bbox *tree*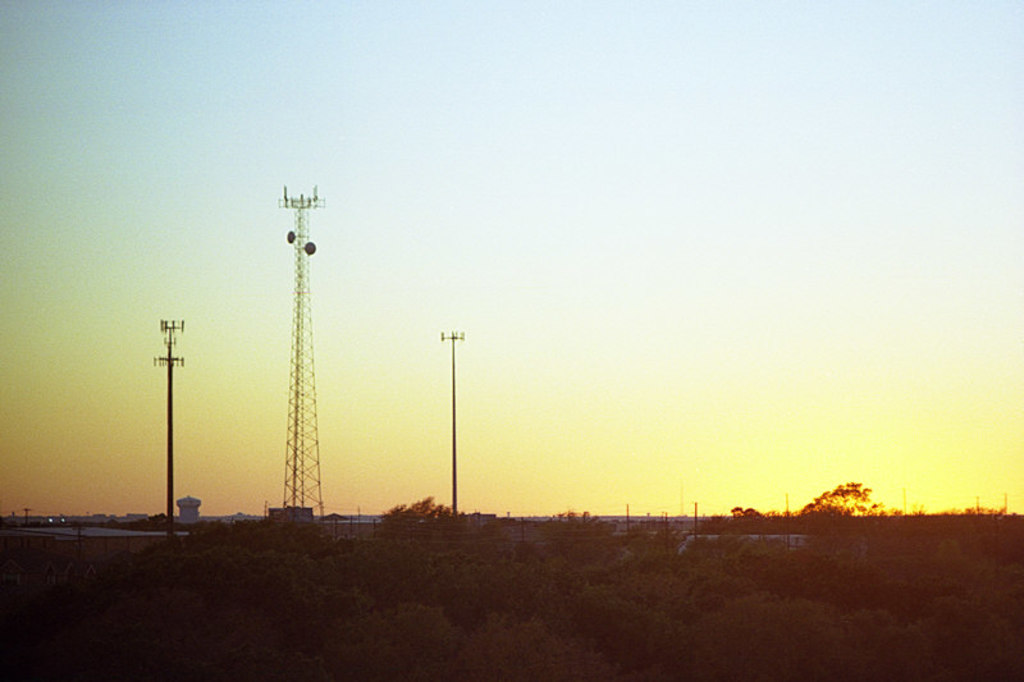
left=804, top=471, right=874, bottom=519
